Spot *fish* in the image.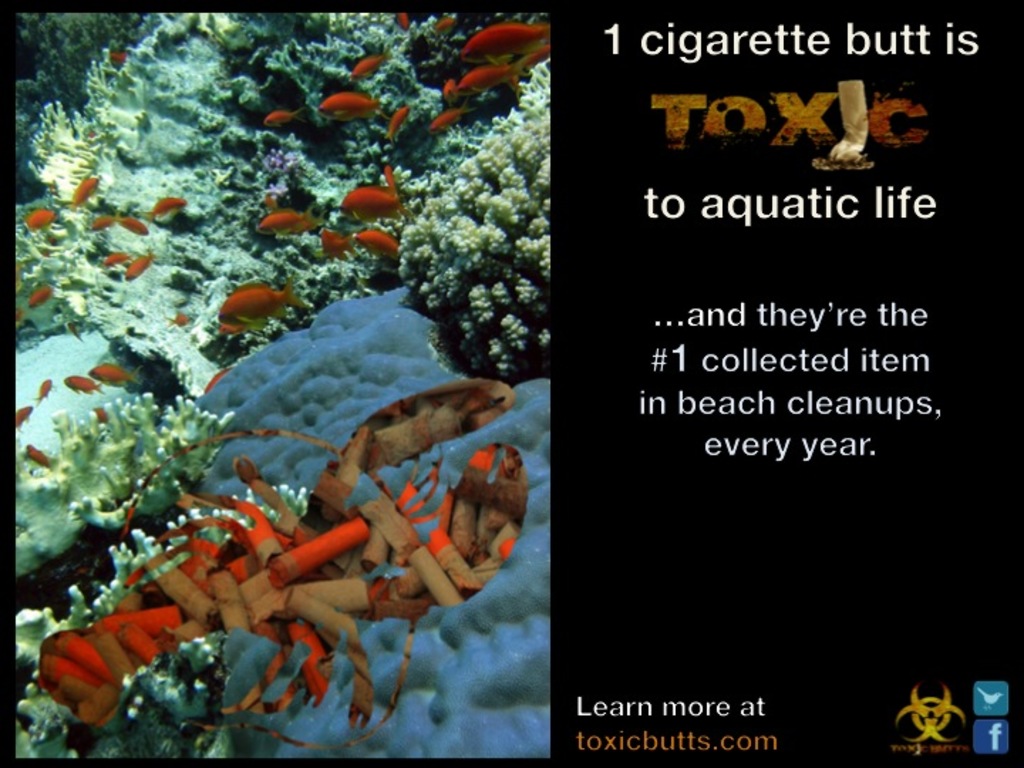
*fish* found at l=88, t=213, r=107, b=226.
